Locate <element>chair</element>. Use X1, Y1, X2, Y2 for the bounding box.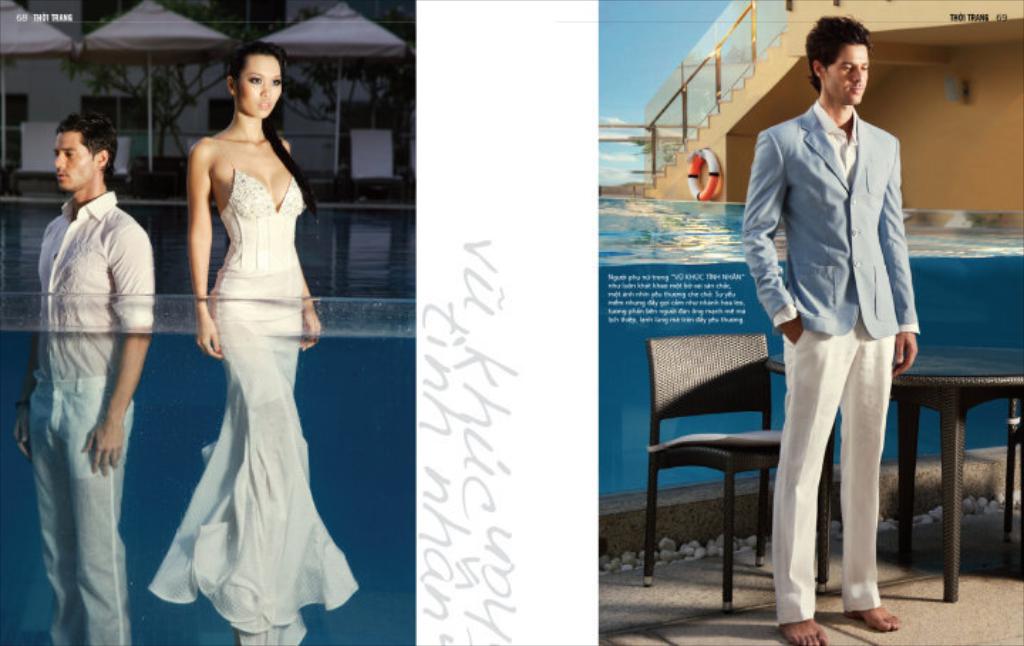
637, 322, 829, 608.
